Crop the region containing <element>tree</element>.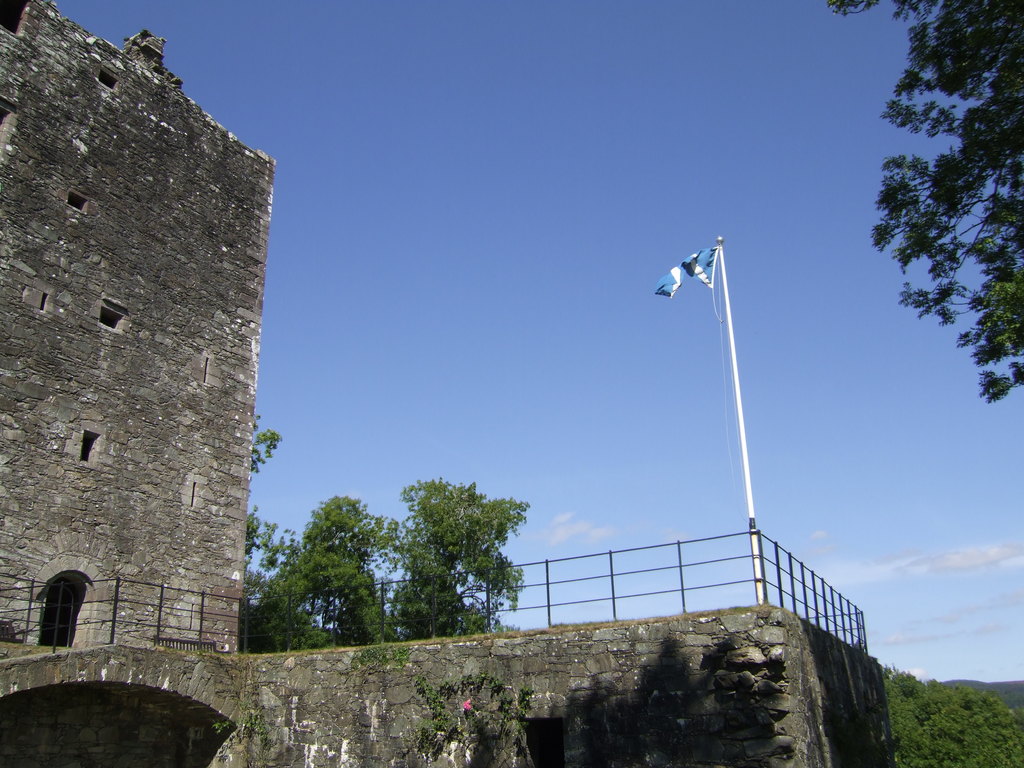
Crop region: left=269, top=497, right=388, bottom=639.
